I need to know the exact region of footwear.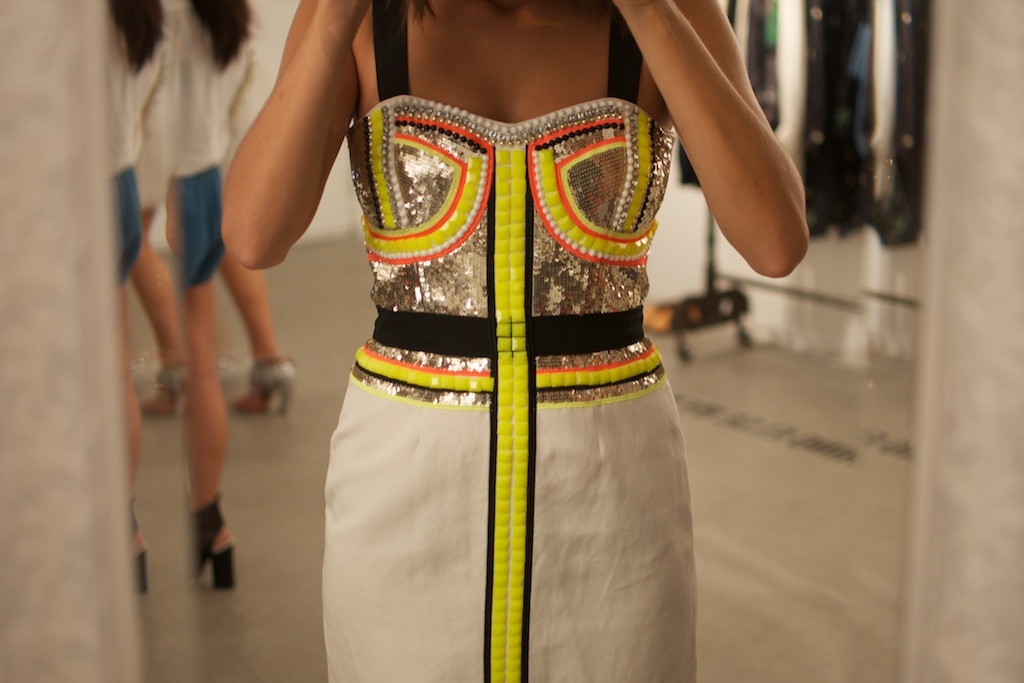
Region: crop(241, 355, 293, 413).
